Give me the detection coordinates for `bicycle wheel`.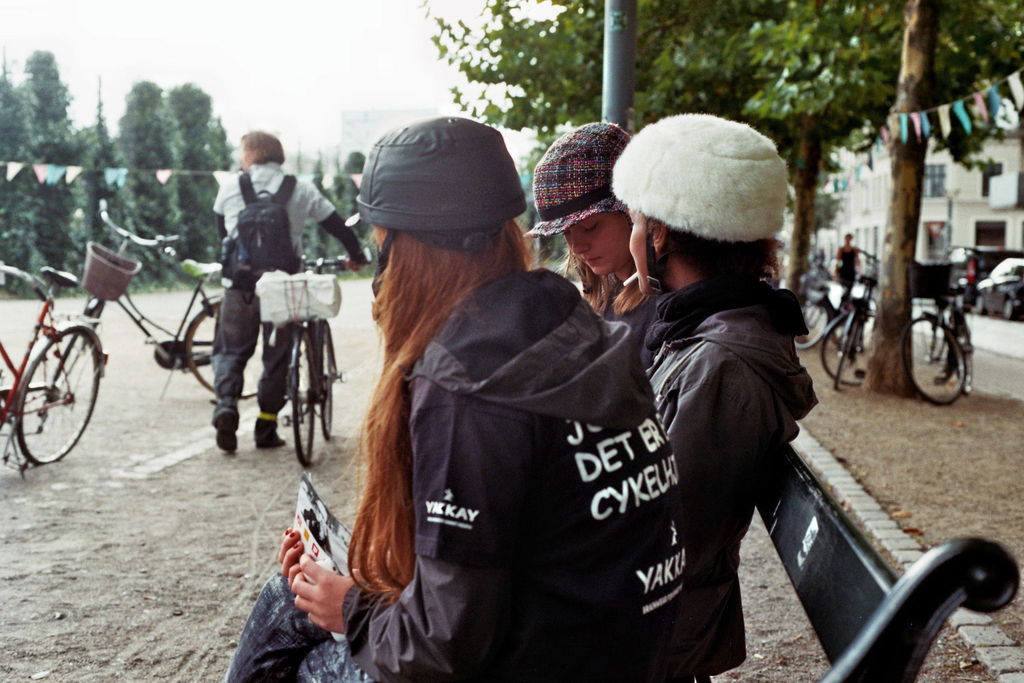
locate(919, 317, 985, 404).
